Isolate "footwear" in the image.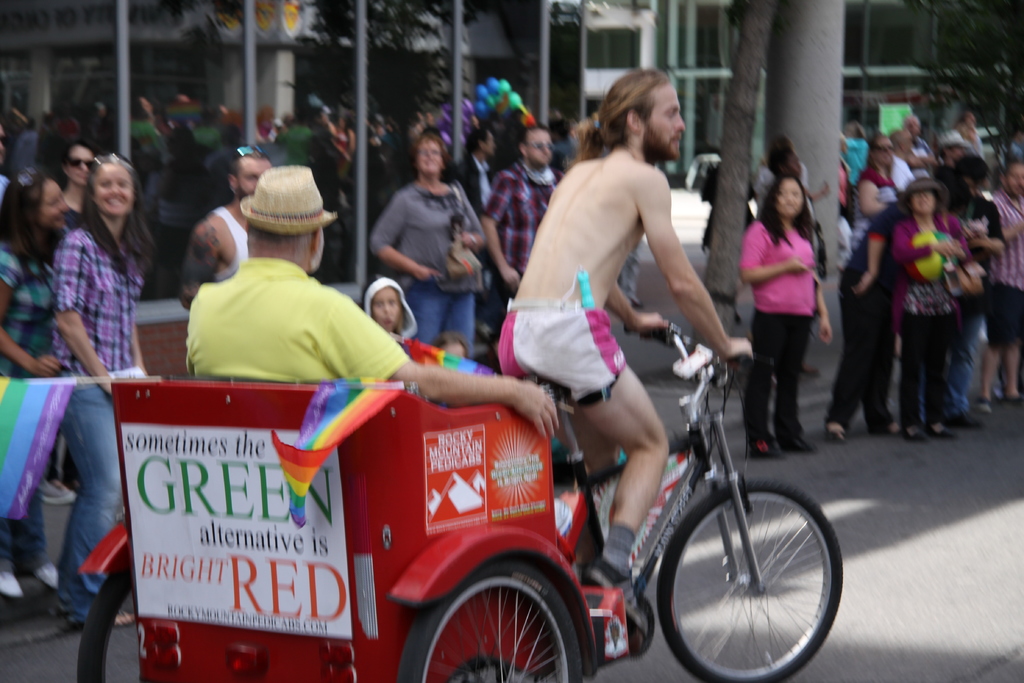
Isolated region: box(0, 571, 29, 598).
